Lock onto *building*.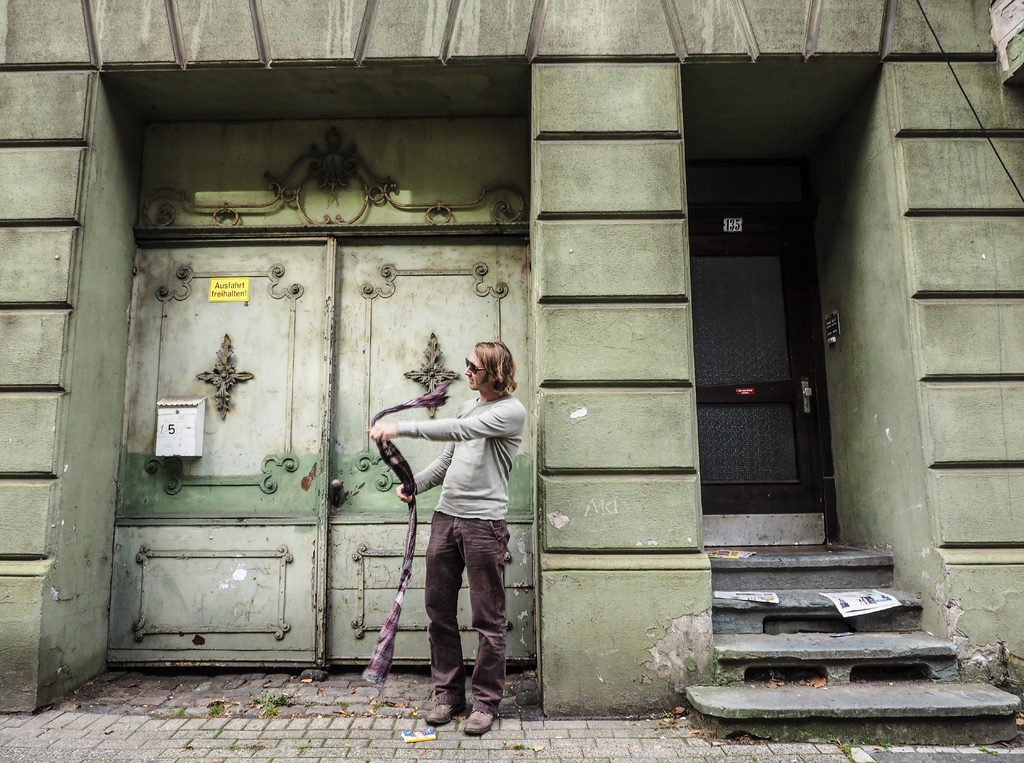
Locked: <box>0,0,1023,716</box>.
